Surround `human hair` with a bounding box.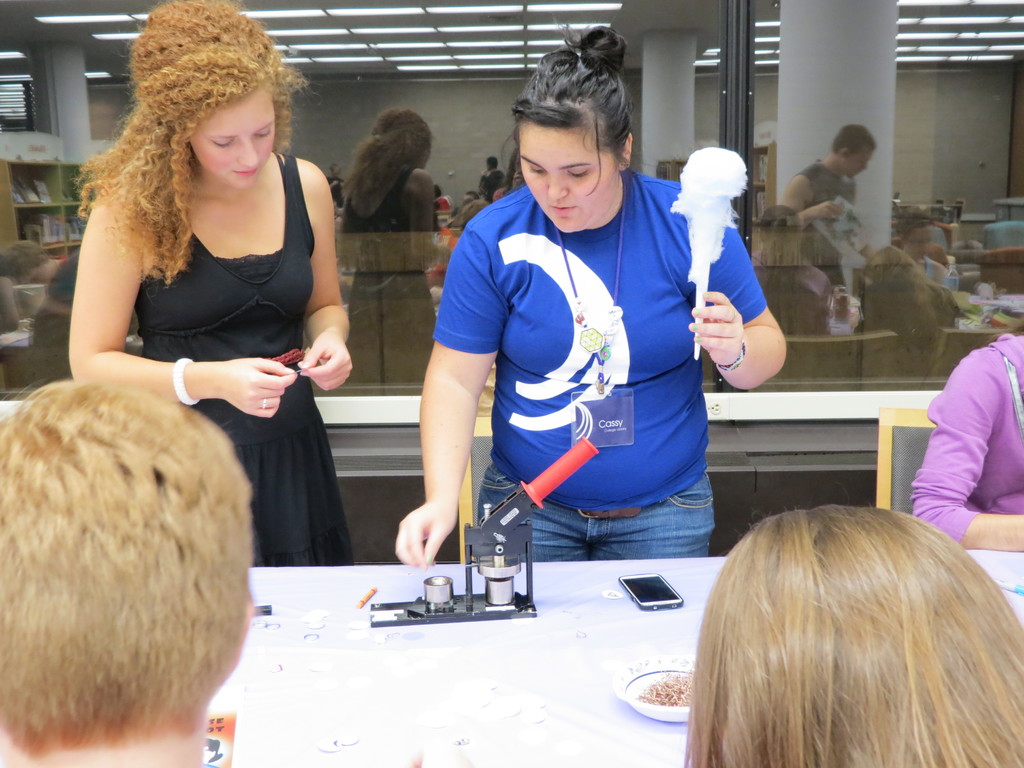
left=0, top=384, right=259, bottom=762.
